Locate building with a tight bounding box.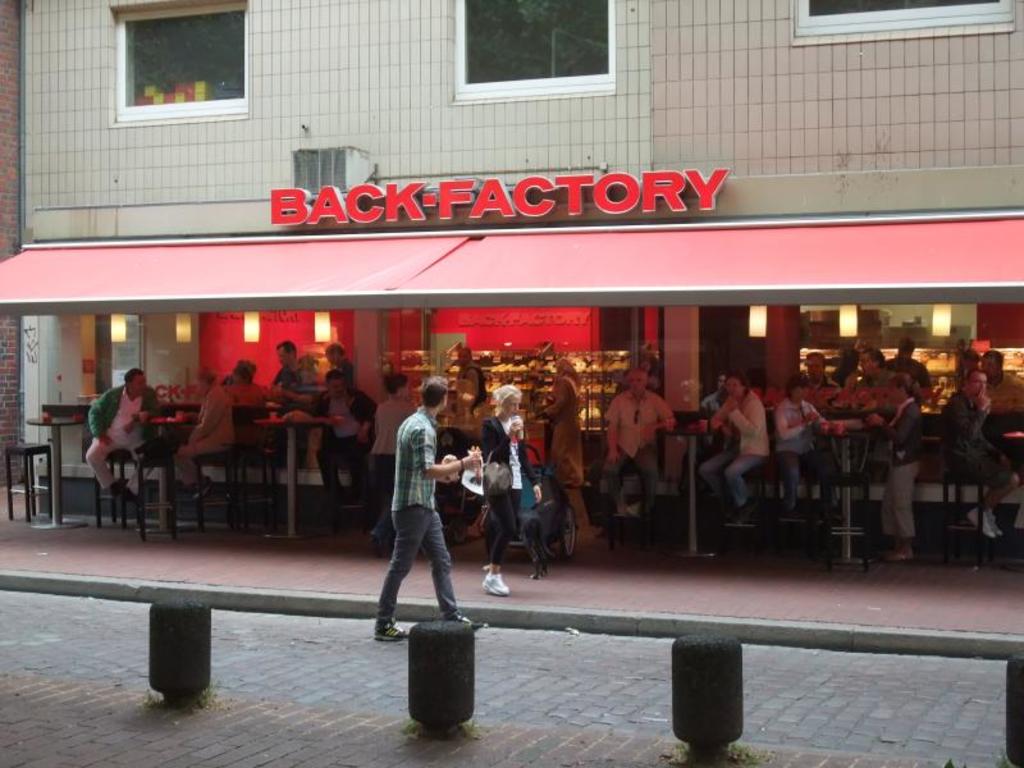
bbox=[0, 0, 1023, 572].
